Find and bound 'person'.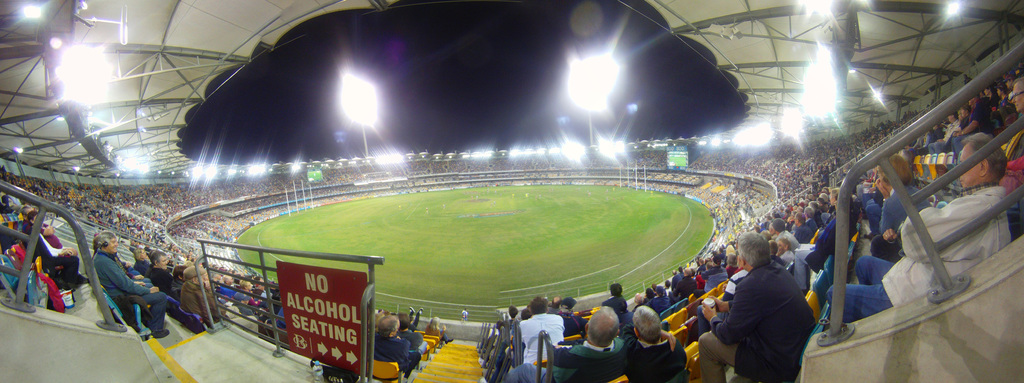
Bound: detection(206, 274, 230, 293).
